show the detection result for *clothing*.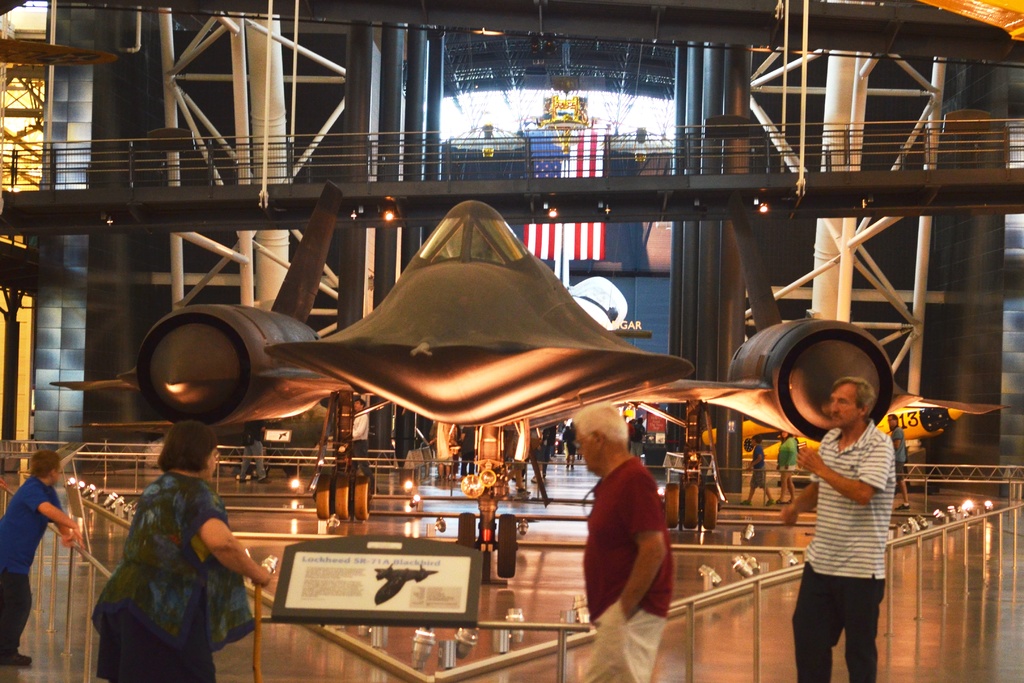
[x1=579, y1=457, x2=673, y2=682].
